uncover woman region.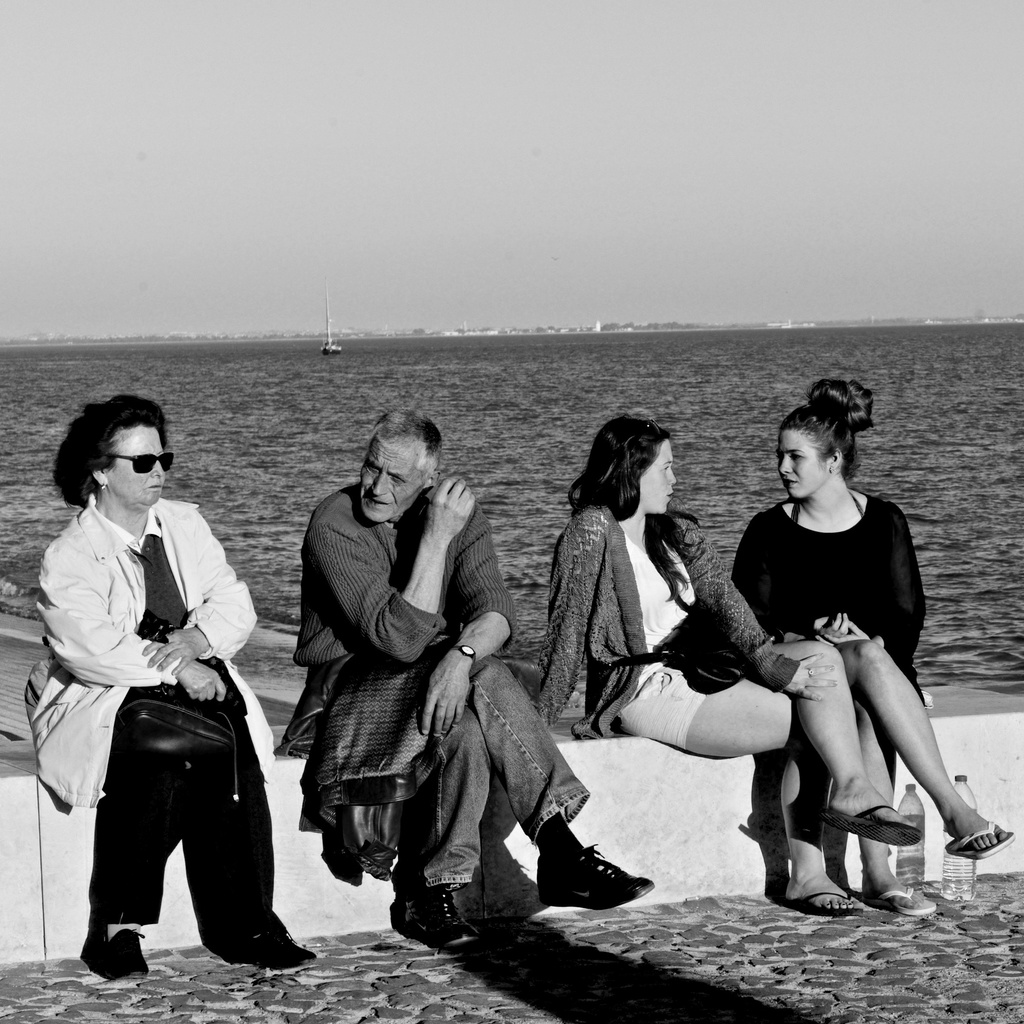
Uncovered: (x1=11, y1=386, x2=310, y2=973).
